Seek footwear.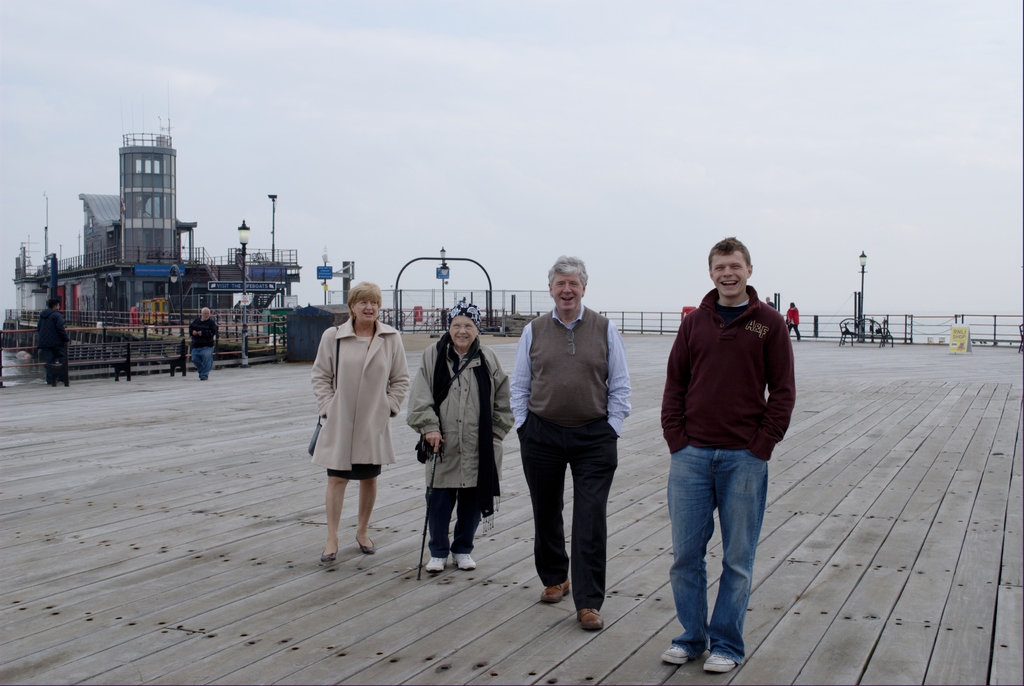
<bbox>428, 552, 447, 579</bbox>.
